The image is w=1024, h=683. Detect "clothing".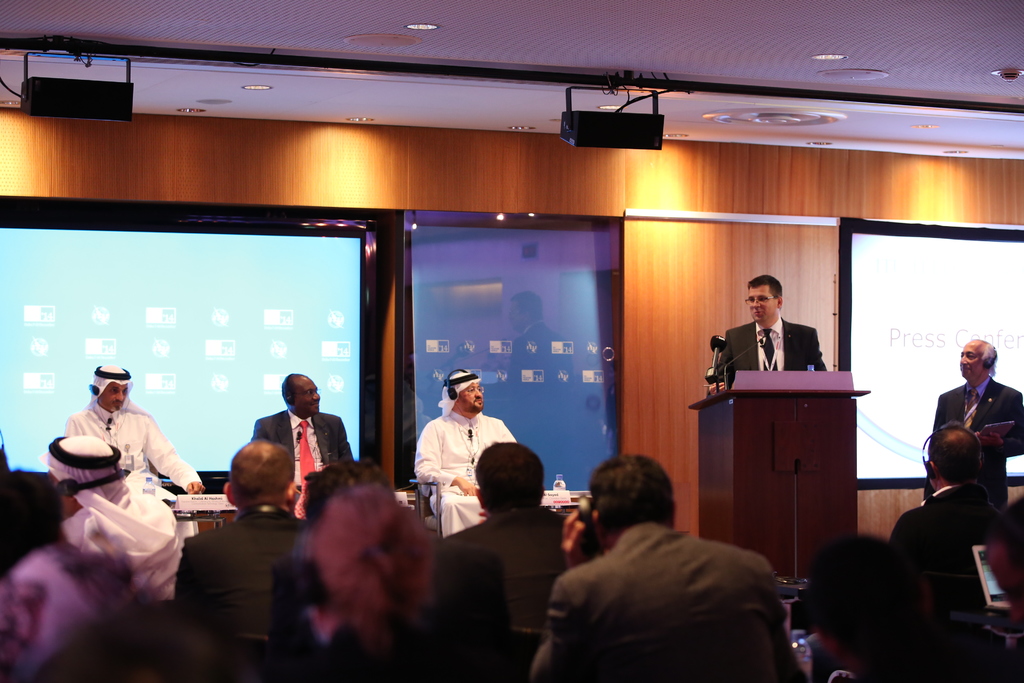
Detection: bbox(65, 367, 202, 495).
